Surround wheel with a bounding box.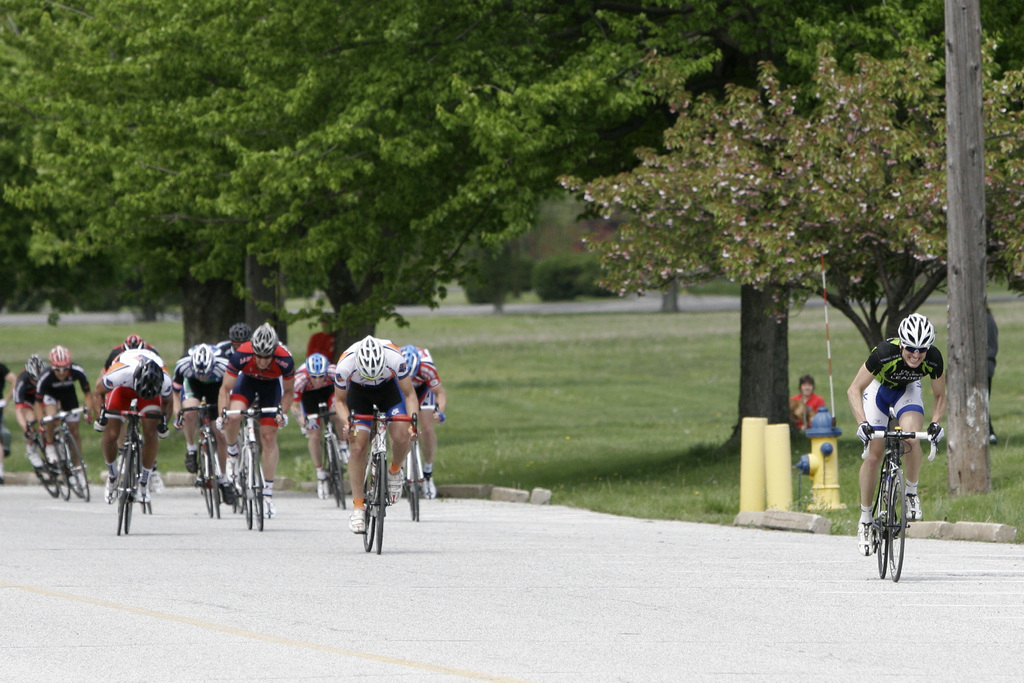
[378,449,383,548].
